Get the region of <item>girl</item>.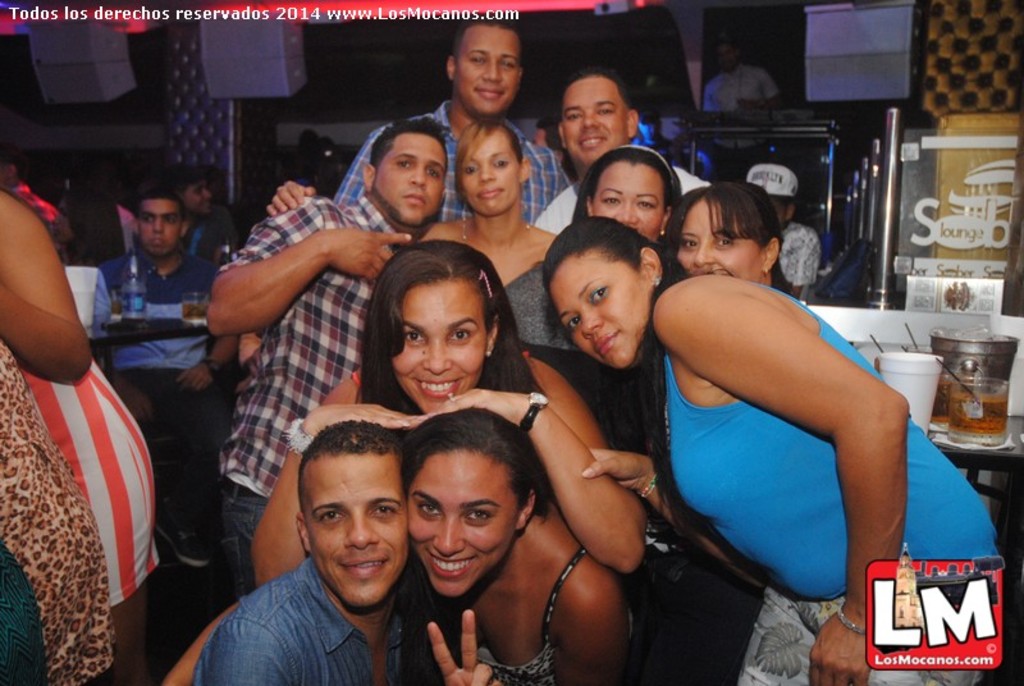
locate(566, 136, 675, 248).
